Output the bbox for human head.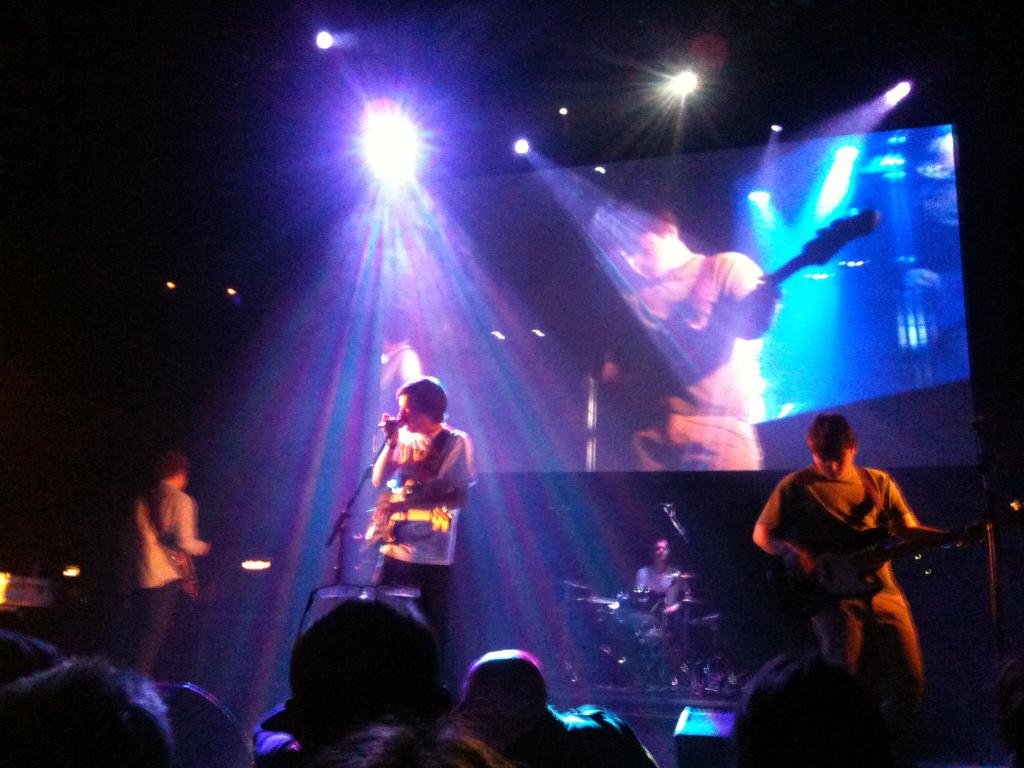
(left=0, top=653, right=173, bottom=767).
